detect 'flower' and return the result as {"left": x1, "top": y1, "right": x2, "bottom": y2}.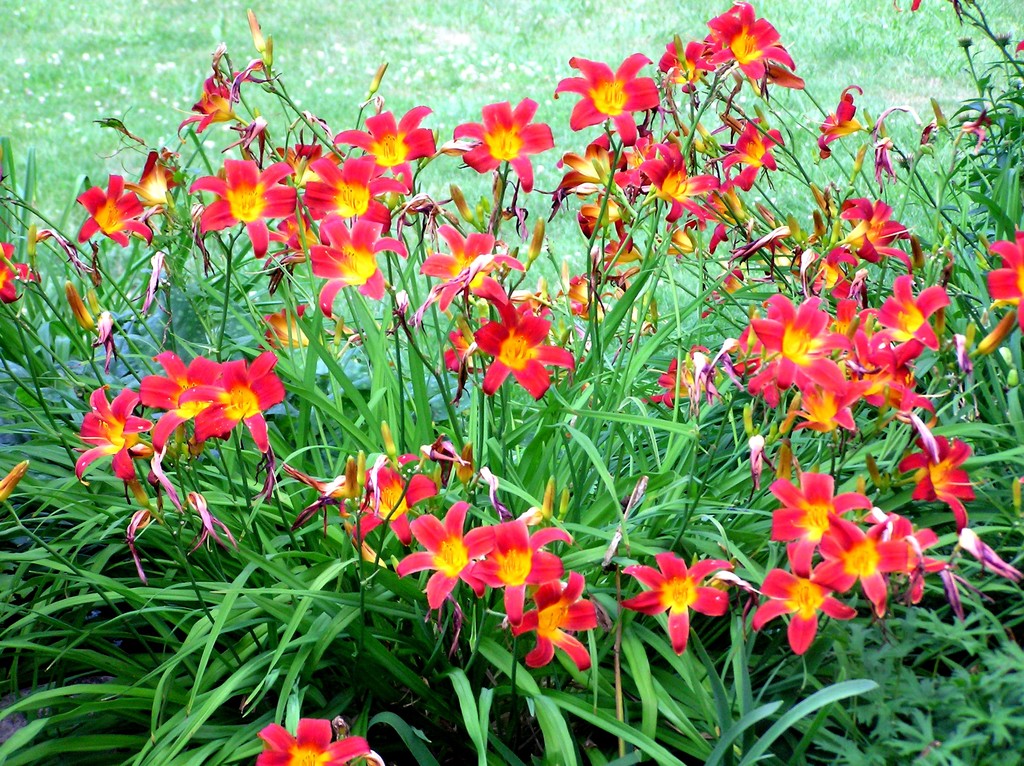
{"left": 0, "top": 456, "right": 34, "bottom": 501}.
